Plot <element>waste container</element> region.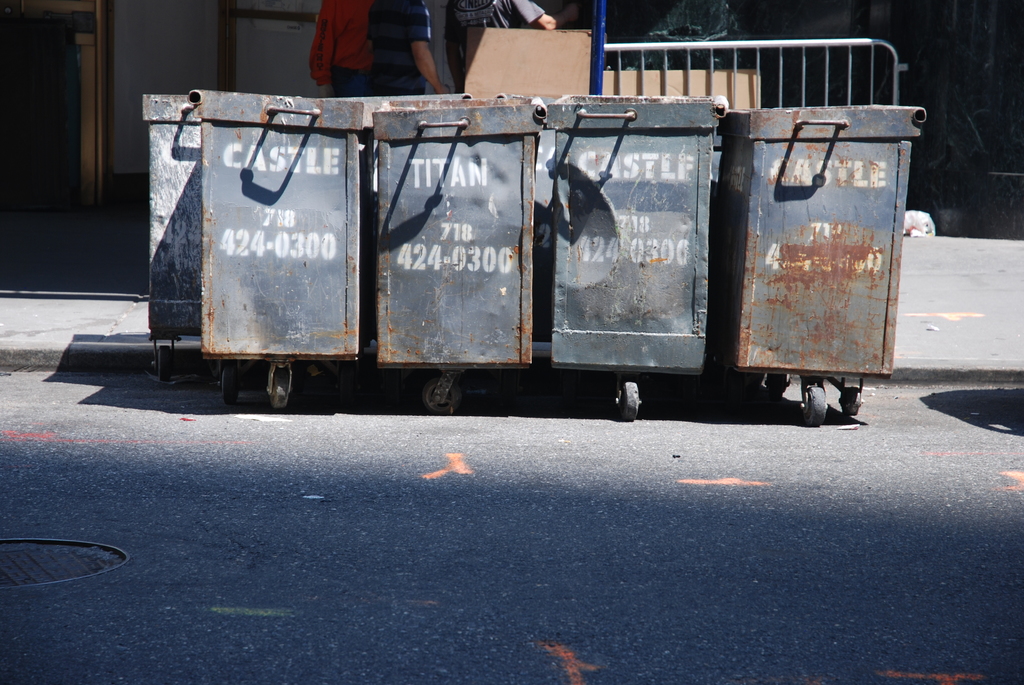
Plotted at <region>542, 91, 738, 428</region>.
